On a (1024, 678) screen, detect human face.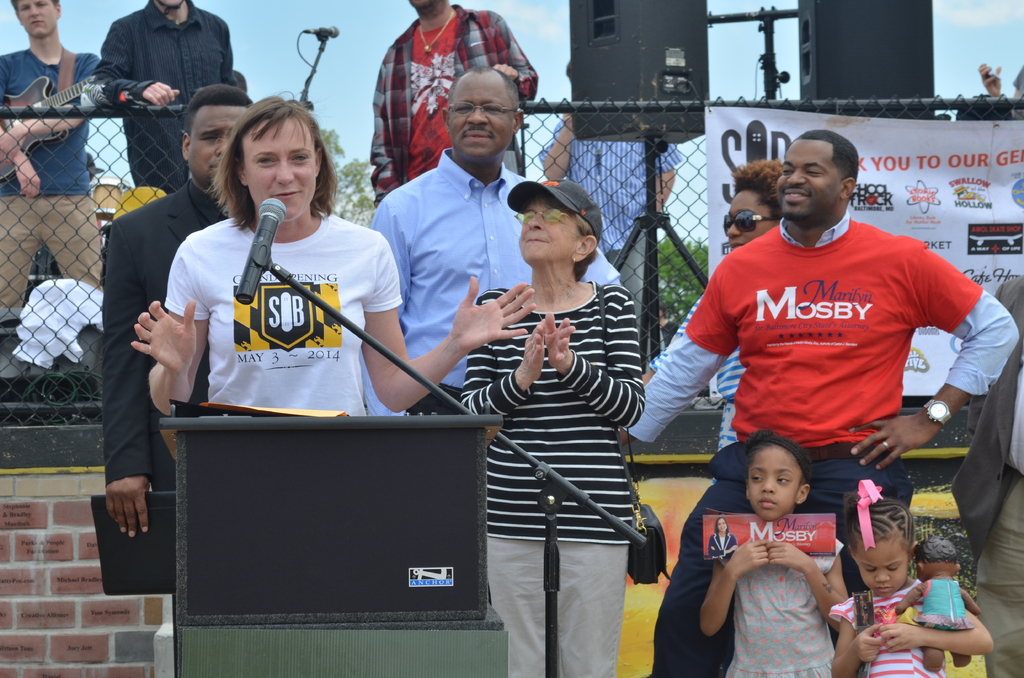
pyautogui.locateOnScreen(717, 519, 727, 533).
